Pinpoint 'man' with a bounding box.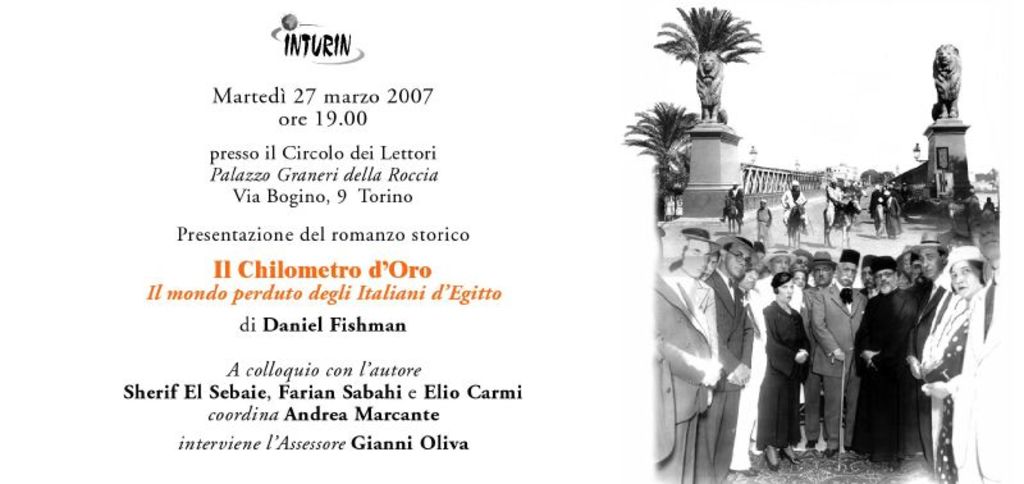
[left=902, top=233, right=947, bottom=464].
